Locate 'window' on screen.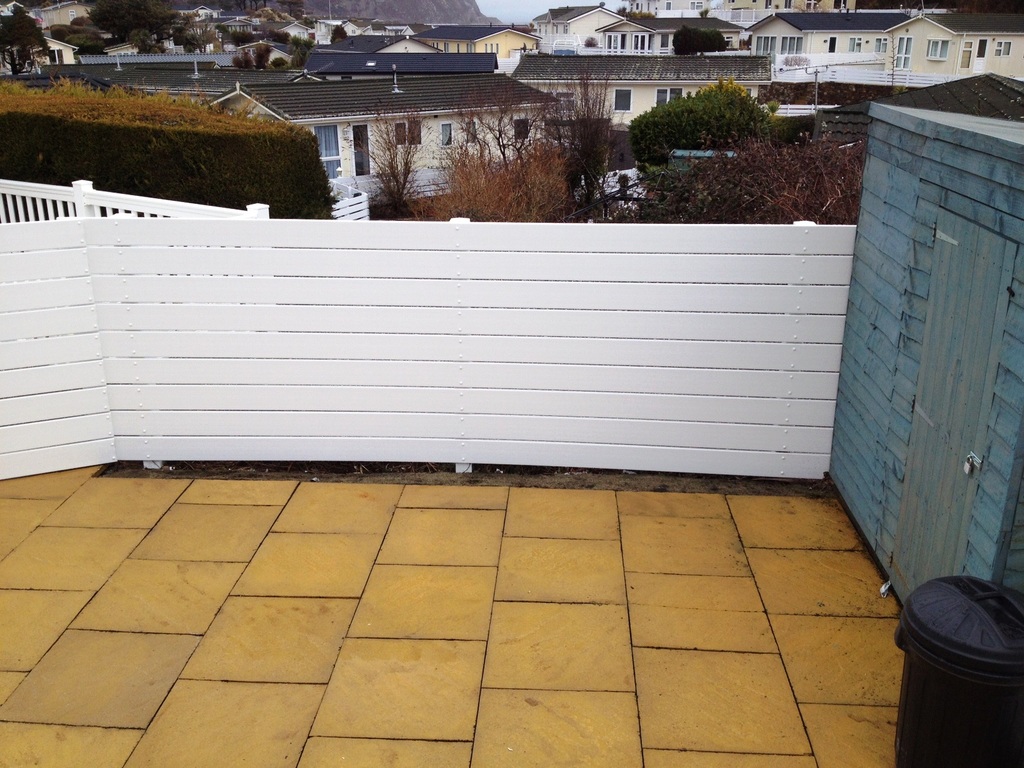
On screen at 687/0/703/8.
